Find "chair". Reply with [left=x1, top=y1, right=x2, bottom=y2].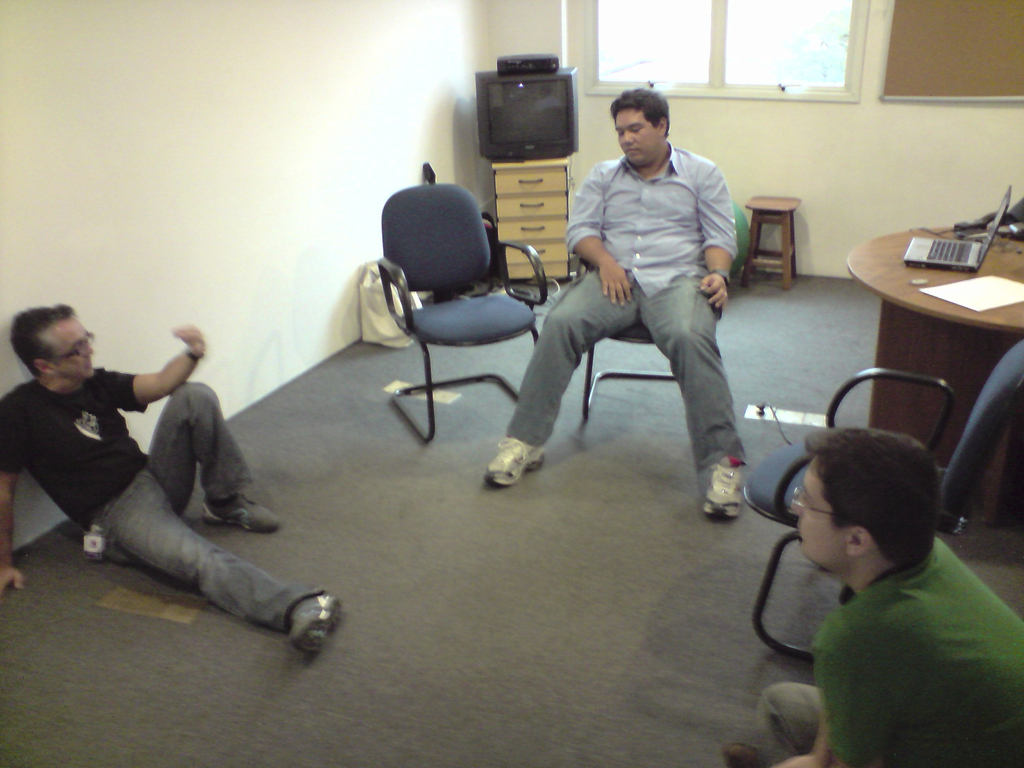
[left=742, top=333, right=1023, bottom=662].
